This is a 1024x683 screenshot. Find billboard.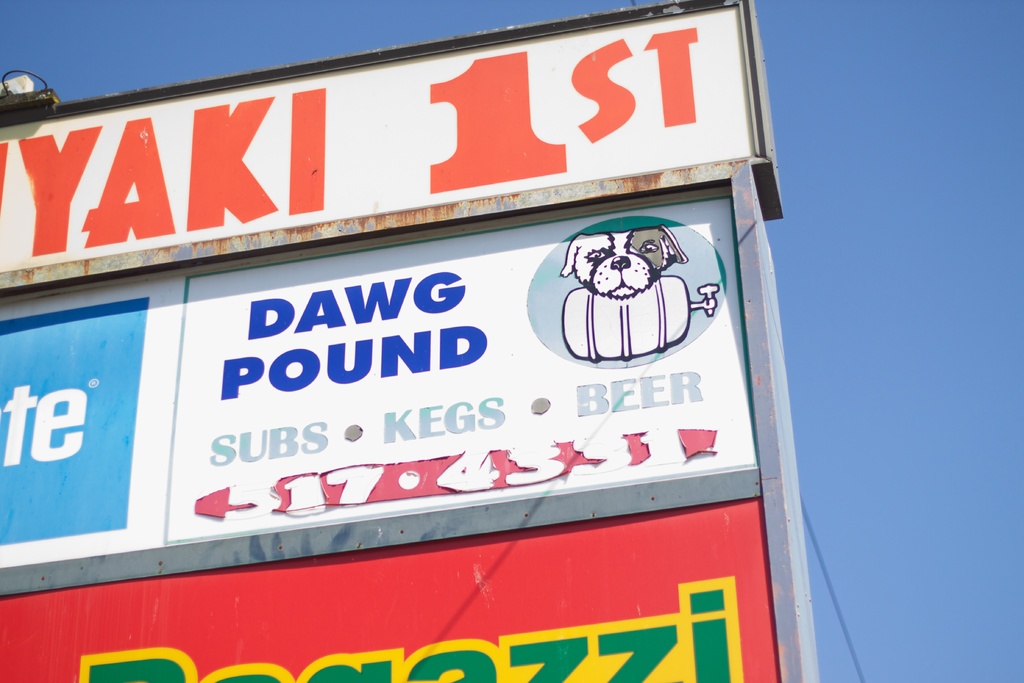
Bounding box: l=2, t=0, r=763, b=280.
